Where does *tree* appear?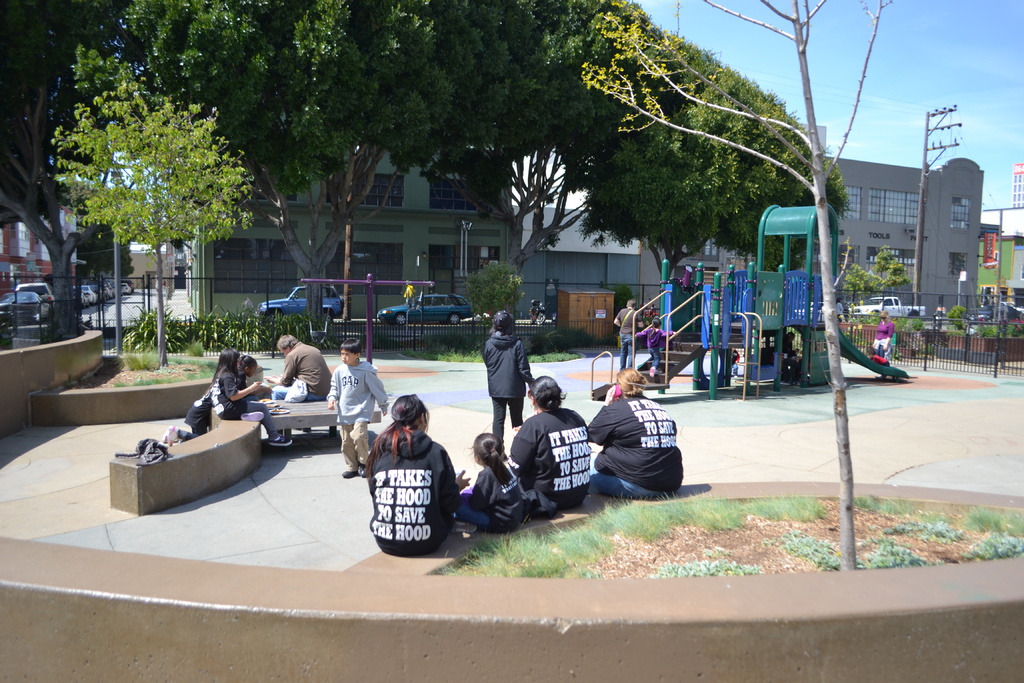
Appears at (403, 0, 842, 329).
